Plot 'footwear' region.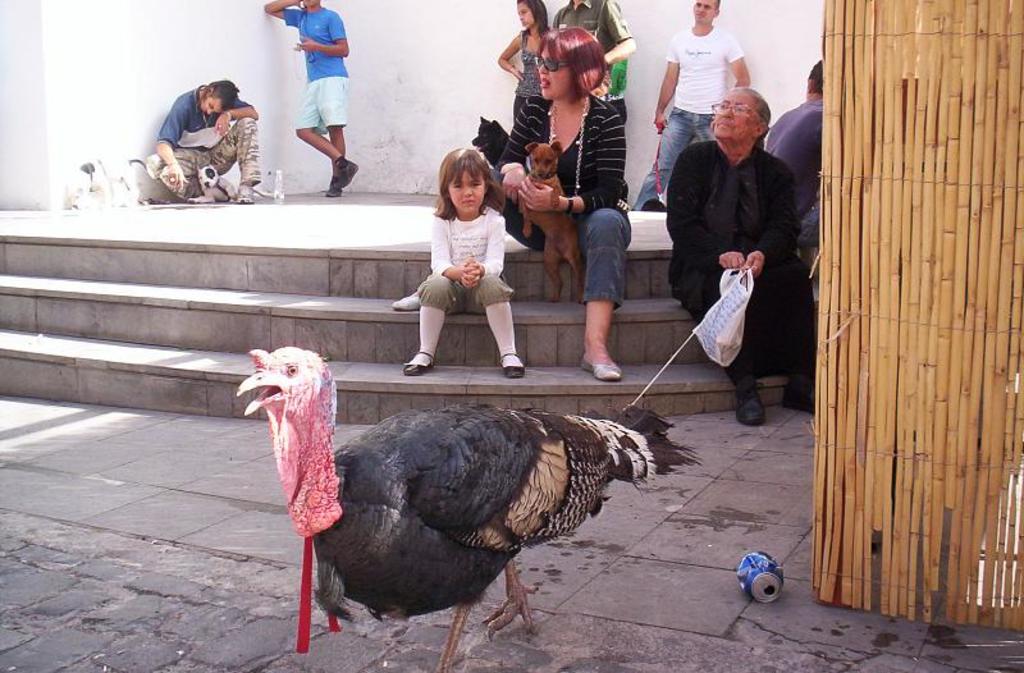
Plotted at bbox(732, 385, 763, 425).
